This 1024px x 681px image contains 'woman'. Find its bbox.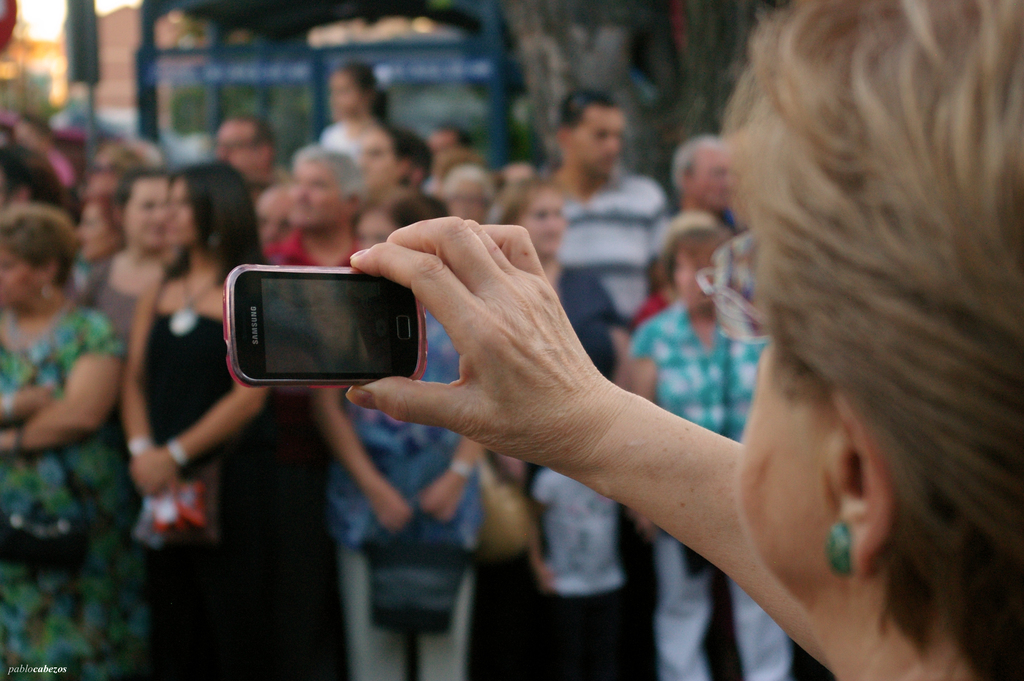
bbox(341, 0, 1023, 680).
